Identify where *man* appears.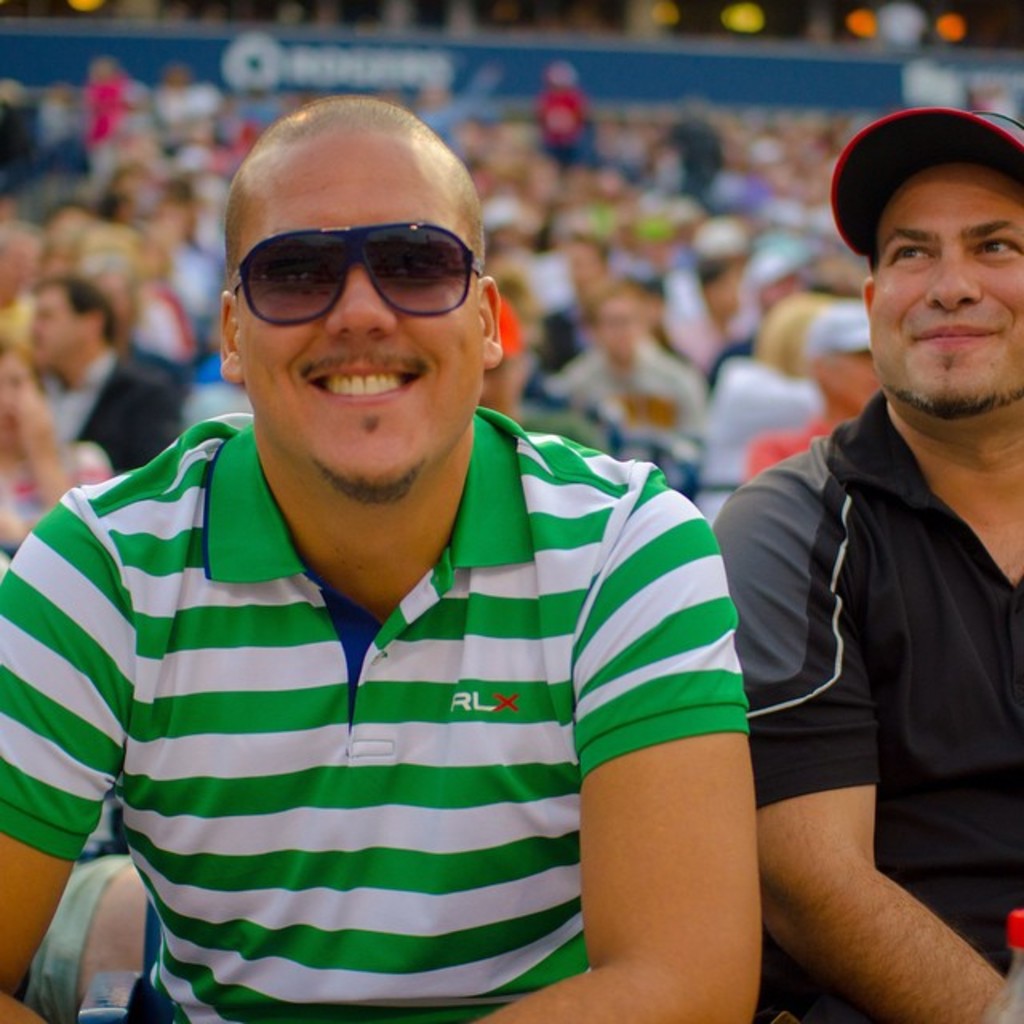
Appears at 693 96 1023 1023.
